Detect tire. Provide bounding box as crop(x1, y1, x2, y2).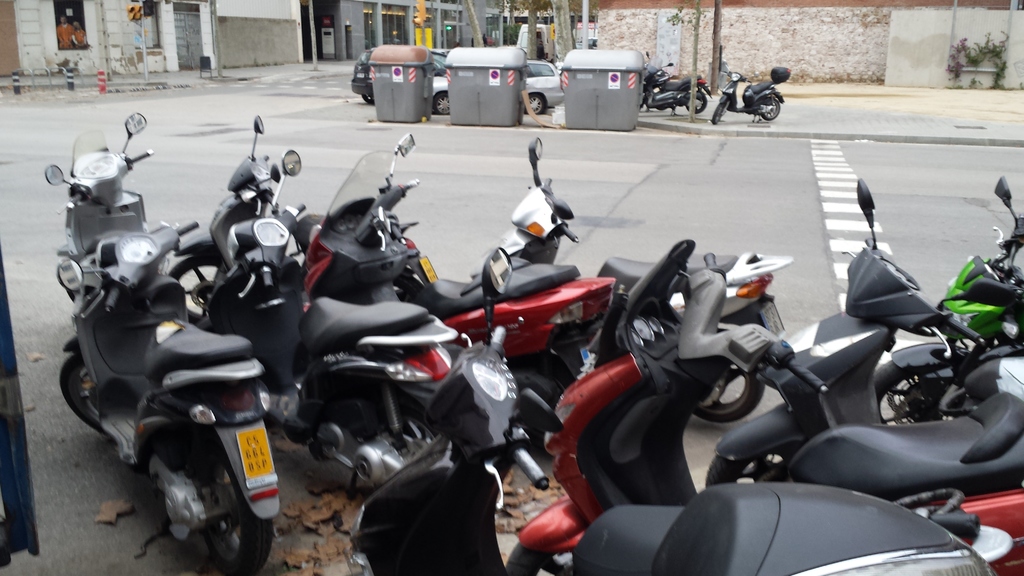
crop(712, 104, 723, 122).
